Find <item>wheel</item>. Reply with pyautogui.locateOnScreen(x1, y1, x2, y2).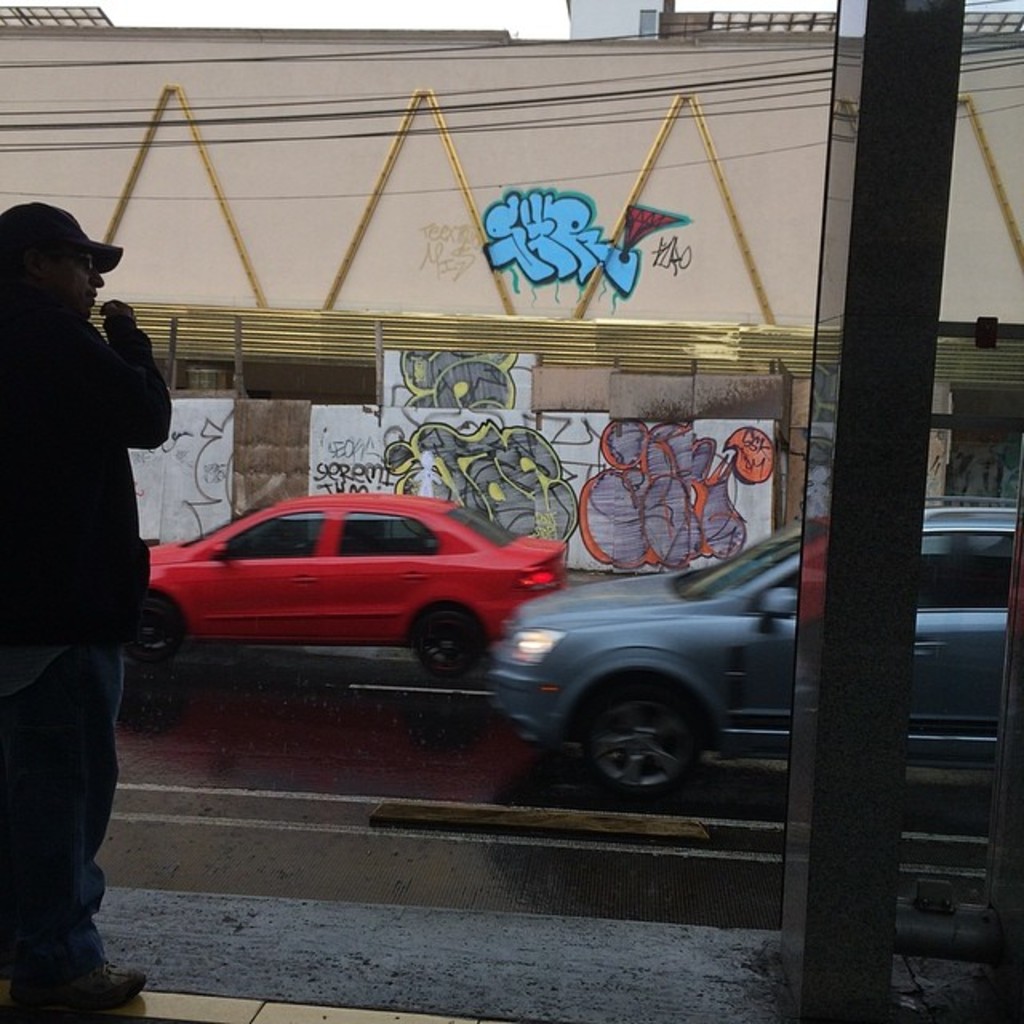
pyautogui.locateOnScreen(133, 597, 182, 670).
